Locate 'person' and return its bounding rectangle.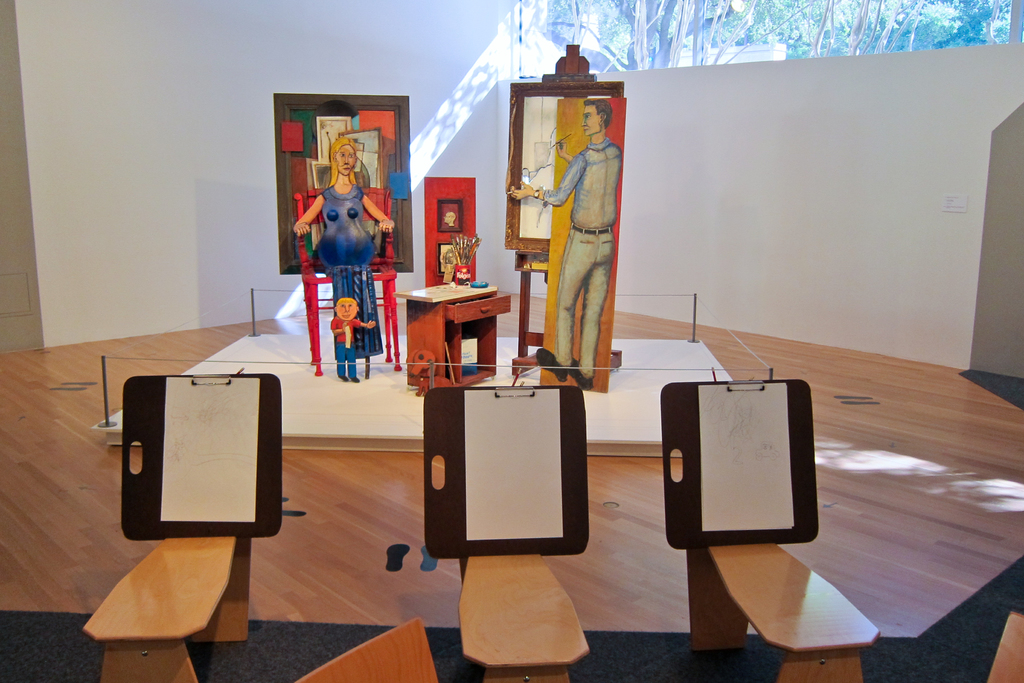
select_region(539, 78, 630, 414).
